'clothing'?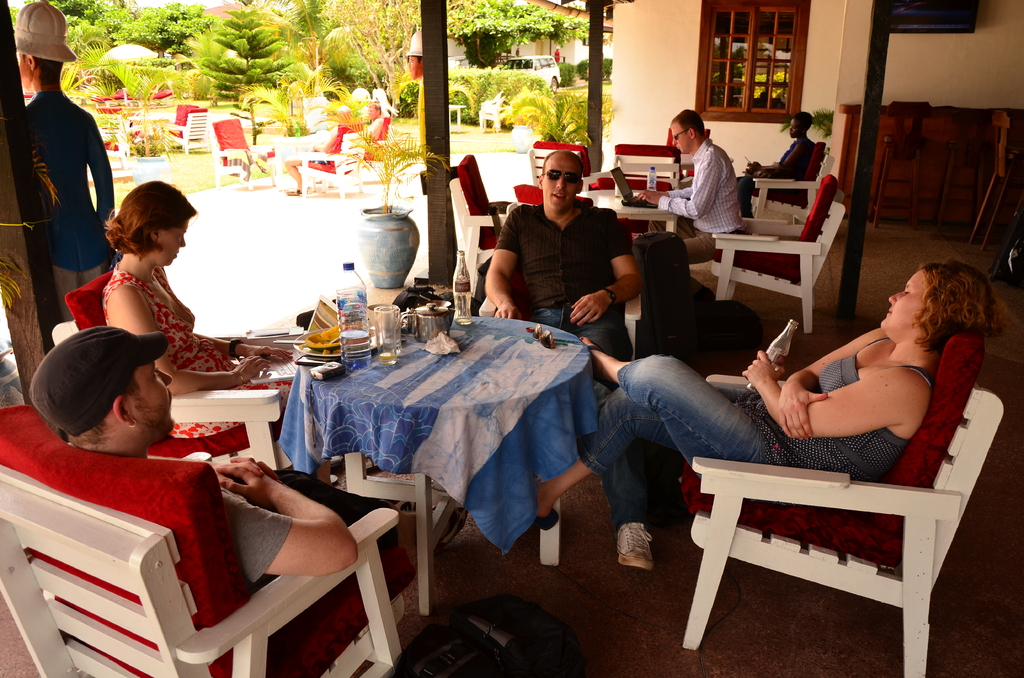
x1=93 y1=257 x2=284 y2=460
